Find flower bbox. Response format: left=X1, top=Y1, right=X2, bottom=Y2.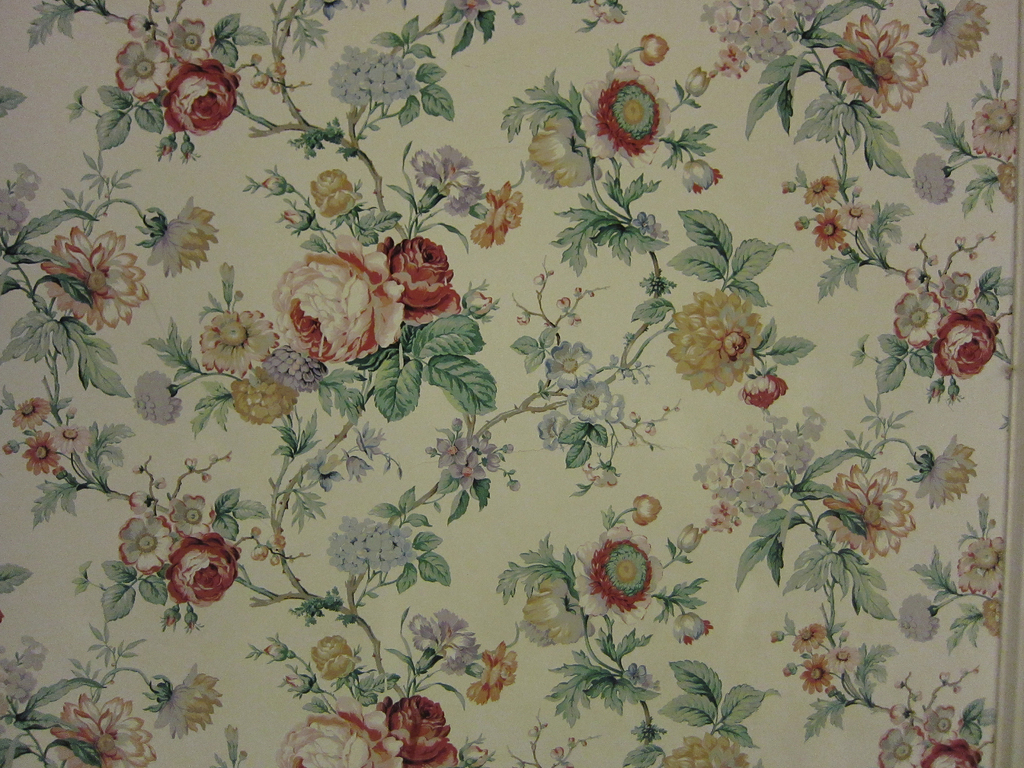
left=833, top=13, right=933, bottom=114.
